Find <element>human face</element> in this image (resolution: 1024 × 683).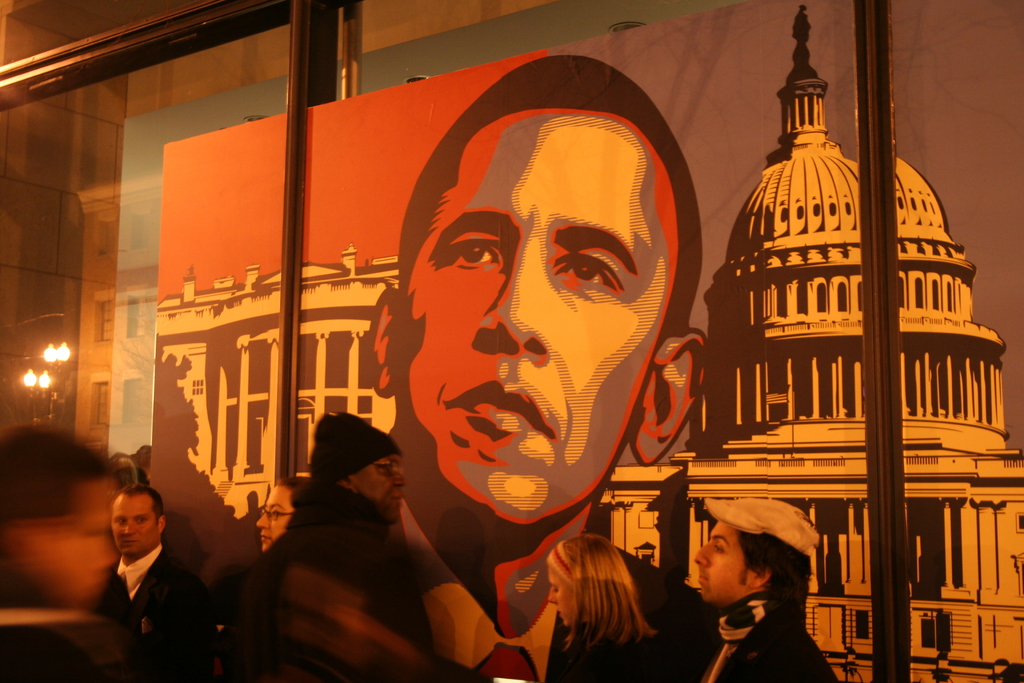
crop(360, 451, 401, 520).
